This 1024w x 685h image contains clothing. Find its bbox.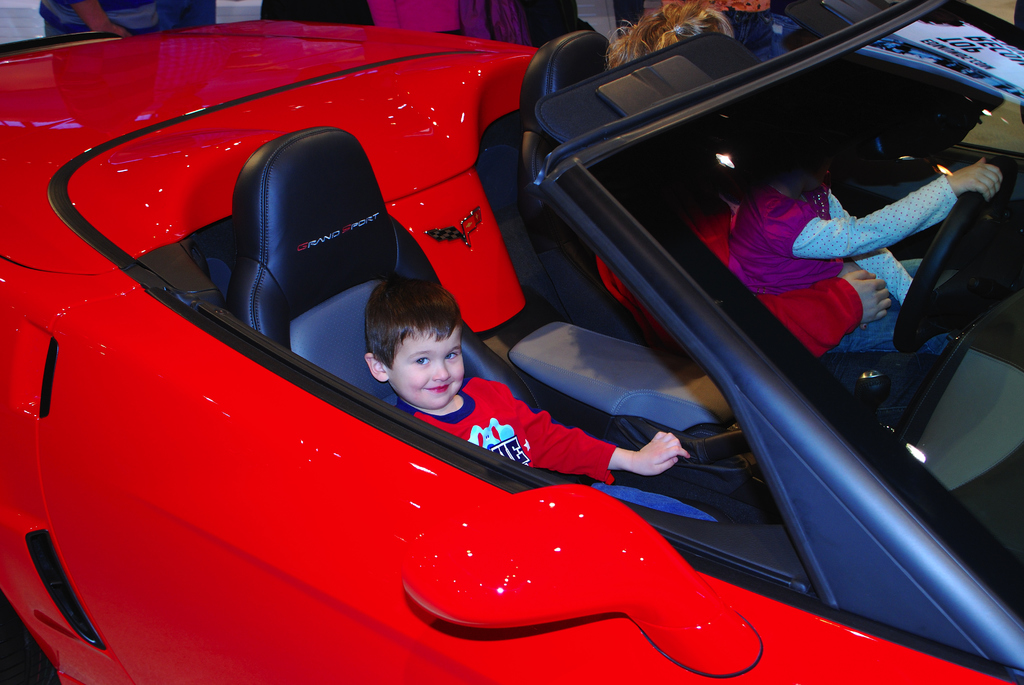
{"left": 388, "top": 366, "right": 721, "bottom": 523}.
